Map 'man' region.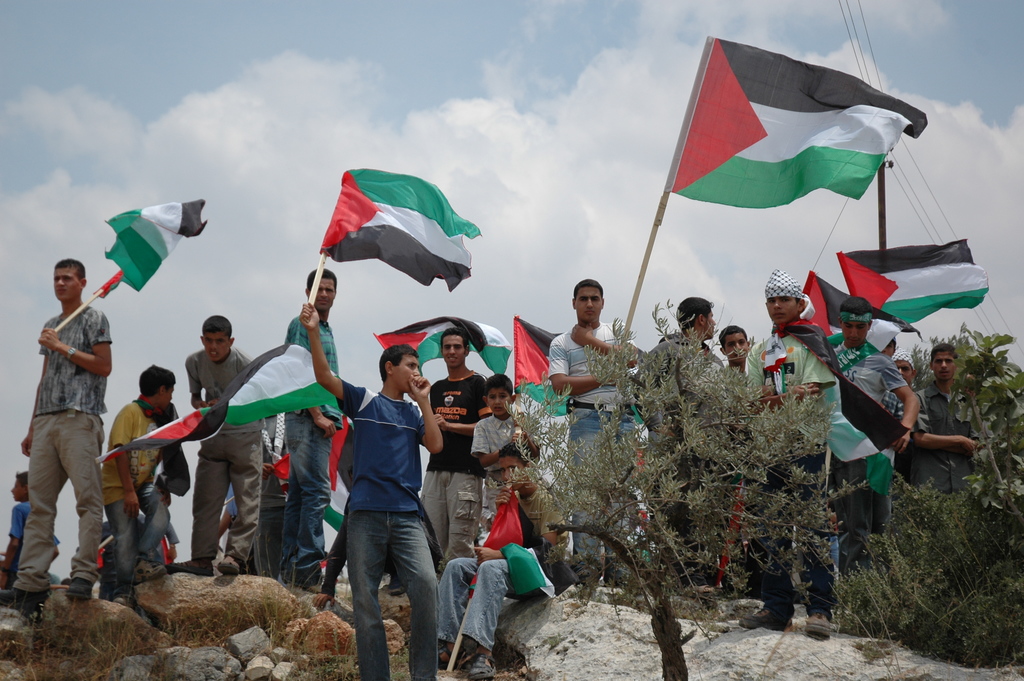
Mapped to (left=163, top=310, right=264, bottom=577).
